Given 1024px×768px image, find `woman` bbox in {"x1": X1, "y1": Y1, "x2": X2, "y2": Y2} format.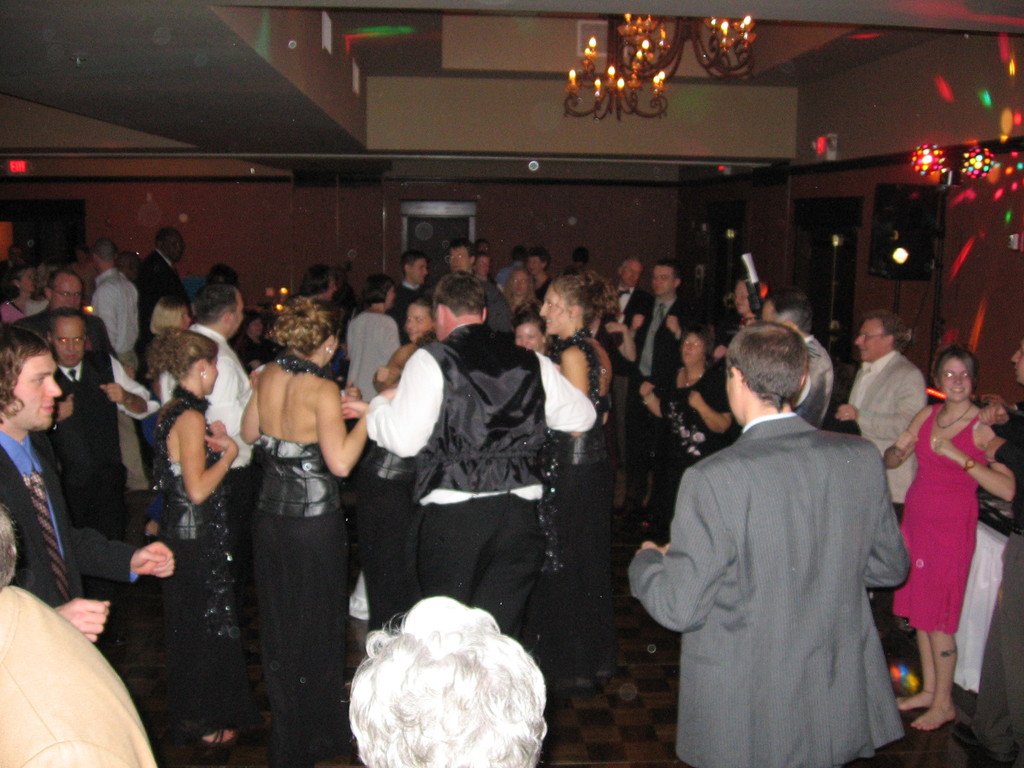
{"x1": 340, "y1": 271, "x2": 398, "y2": 406}.
